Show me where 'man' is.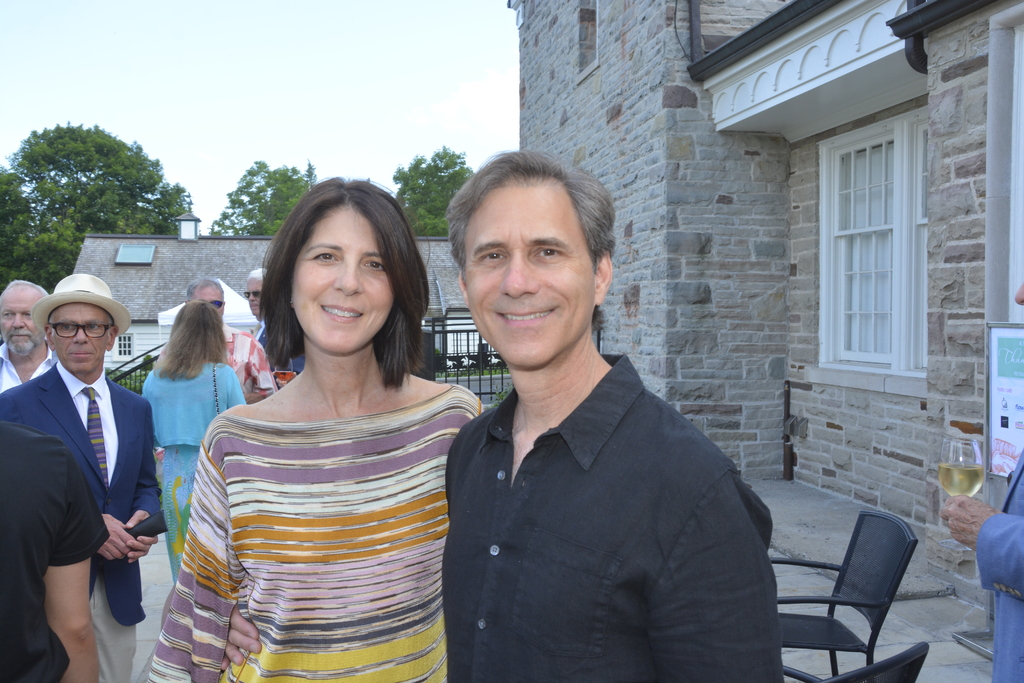
'man' is at rect(412, 159, 785, 682).
